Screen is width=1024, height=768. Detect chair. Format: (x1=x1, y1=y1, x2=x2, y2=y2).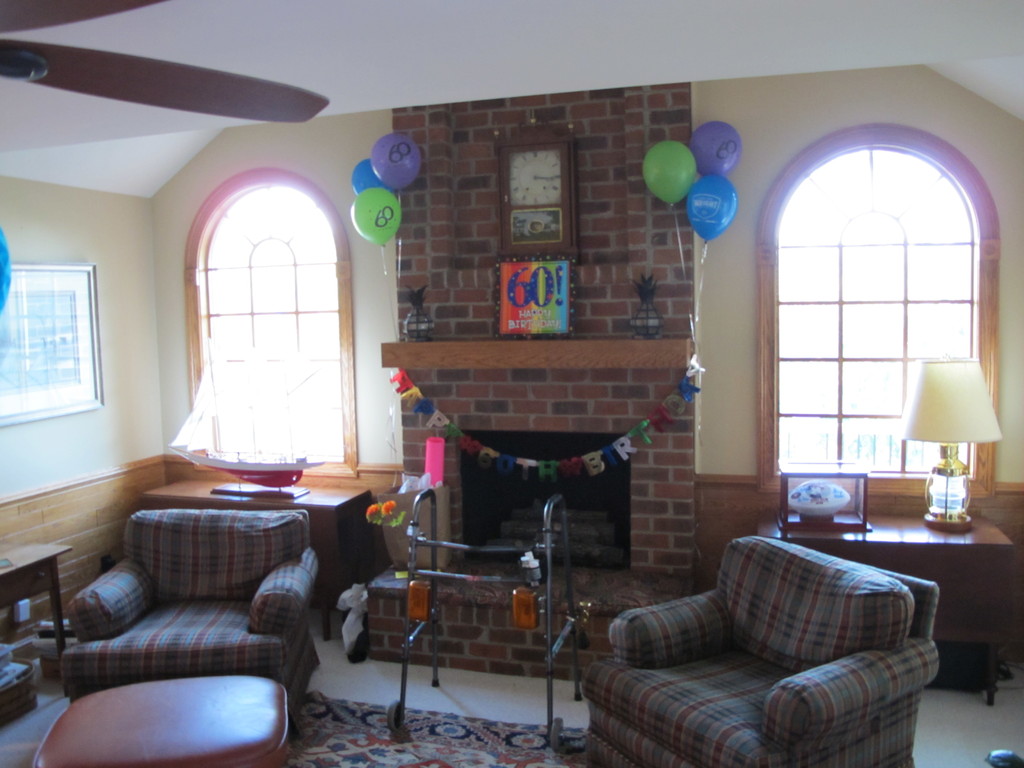
(x1=578, y1=531, x2=932, y2=767).
